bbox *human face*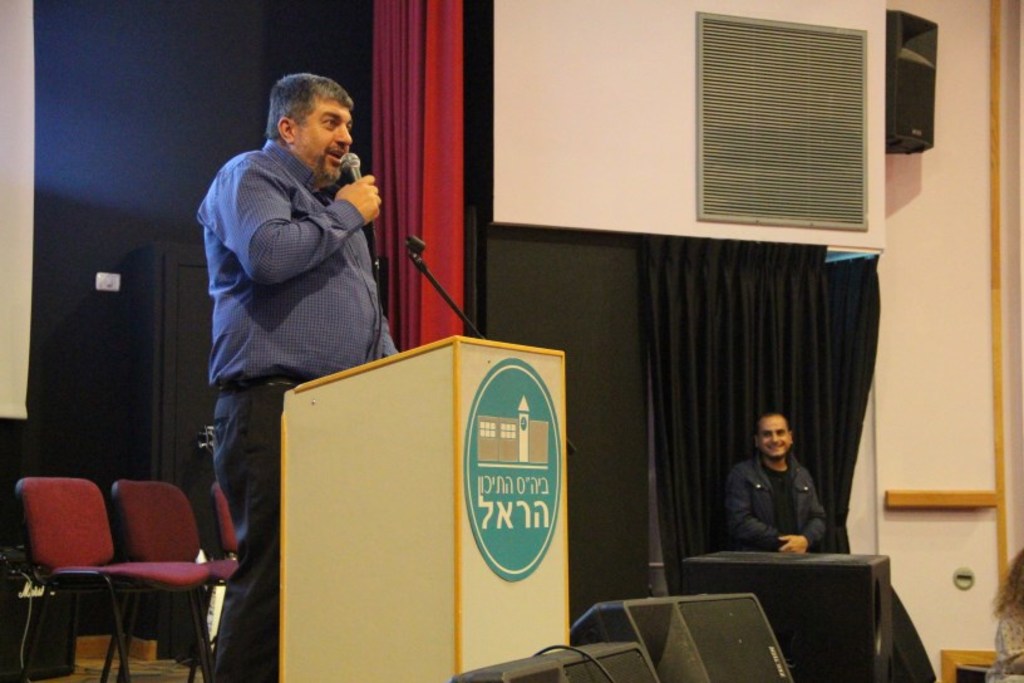
[left=290, top=100, right=356, bottom=187]
